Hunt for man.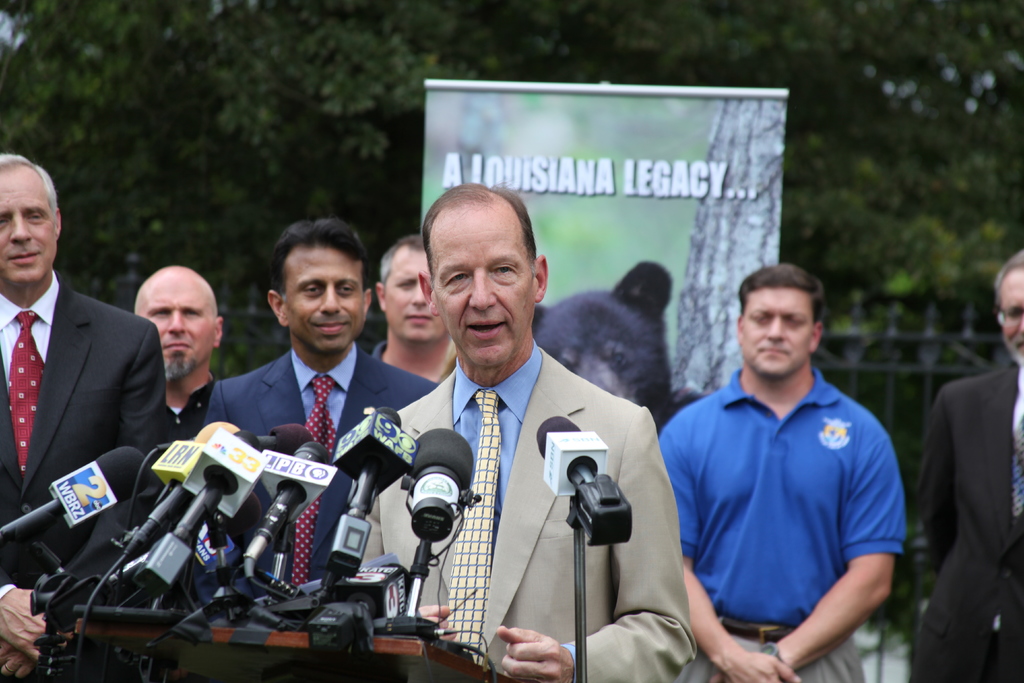
Hunted down at x1=366, y1=234, x2=461, y2=390.
